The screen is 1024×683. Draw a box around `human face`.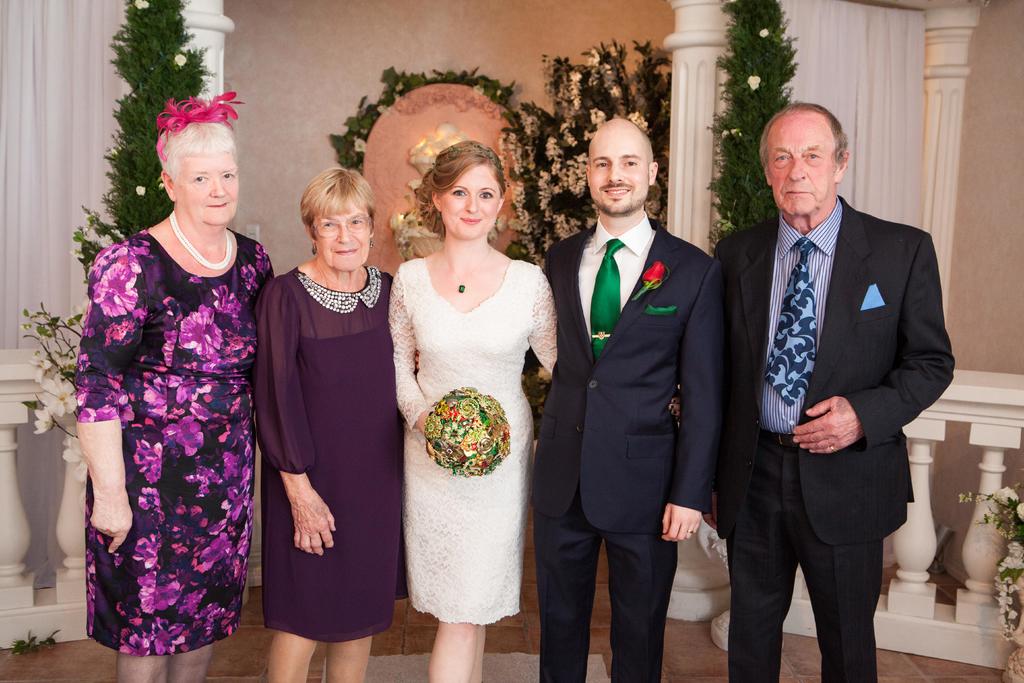
locate(438, 159, 501, 243).
